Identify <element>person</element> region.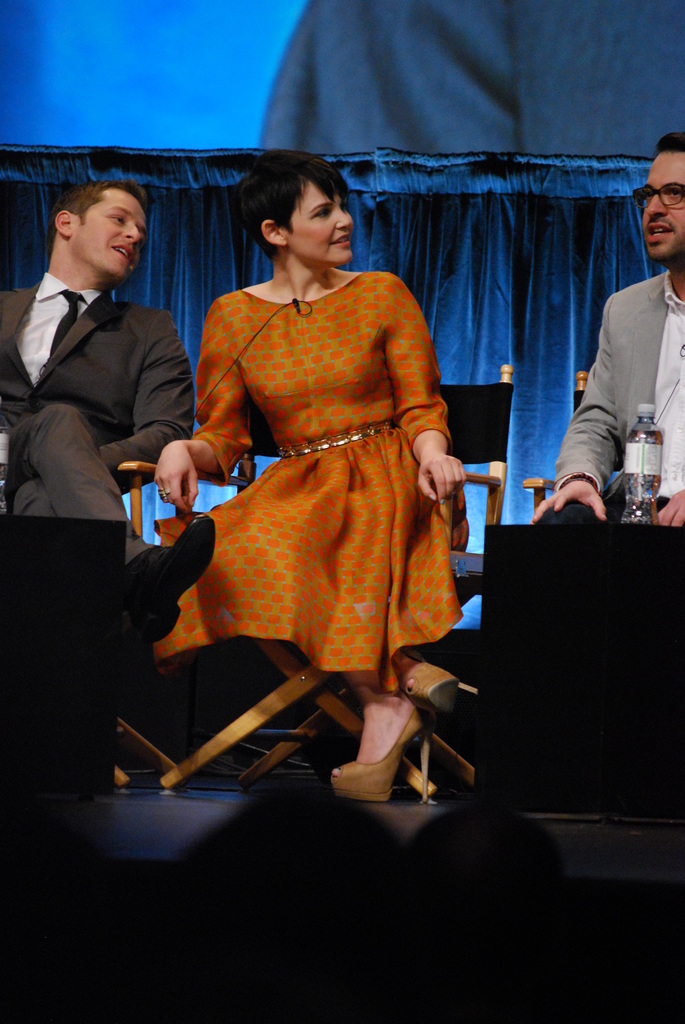
Region: x1=154 y1=153 x2=470 y2=804.
